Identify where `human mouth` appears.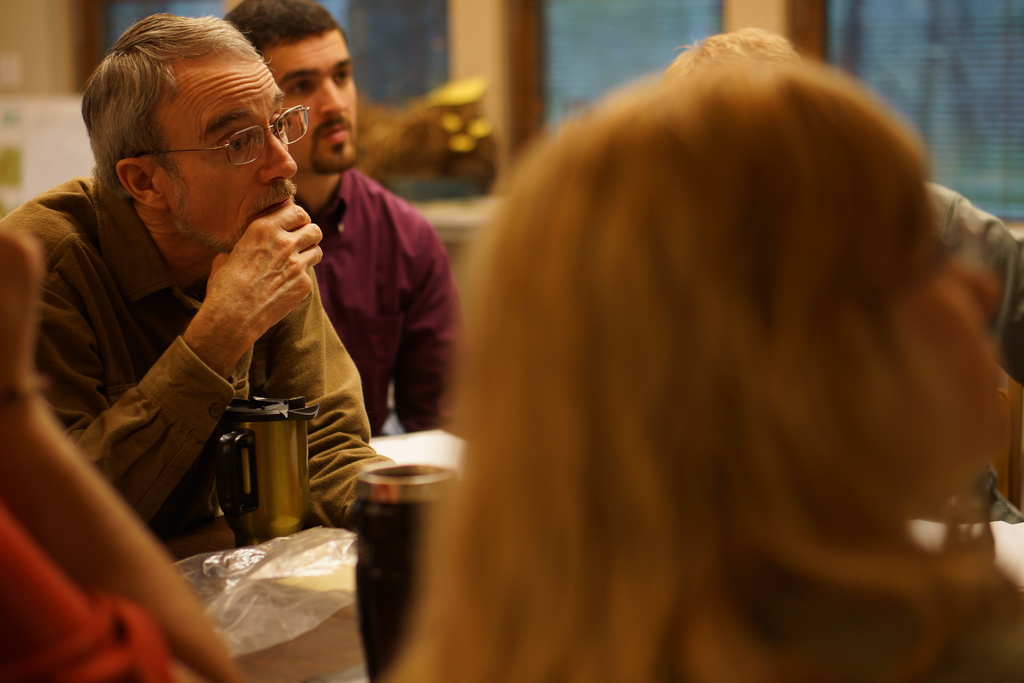
Appears at {"x1": 257, "y1": 183, "x2": 292, "y2": 228}.
